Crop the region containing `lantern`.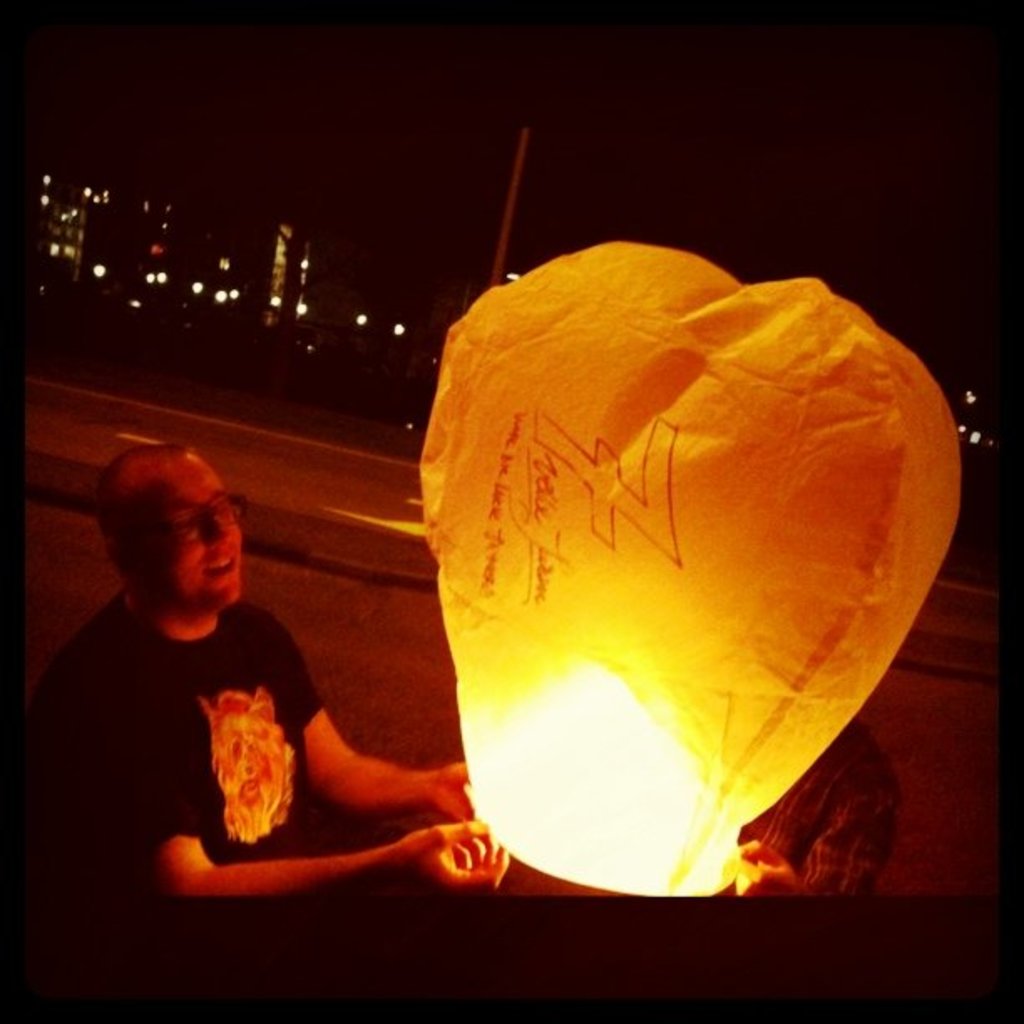
Crop region: BBox(412, 246, 959, 892).
